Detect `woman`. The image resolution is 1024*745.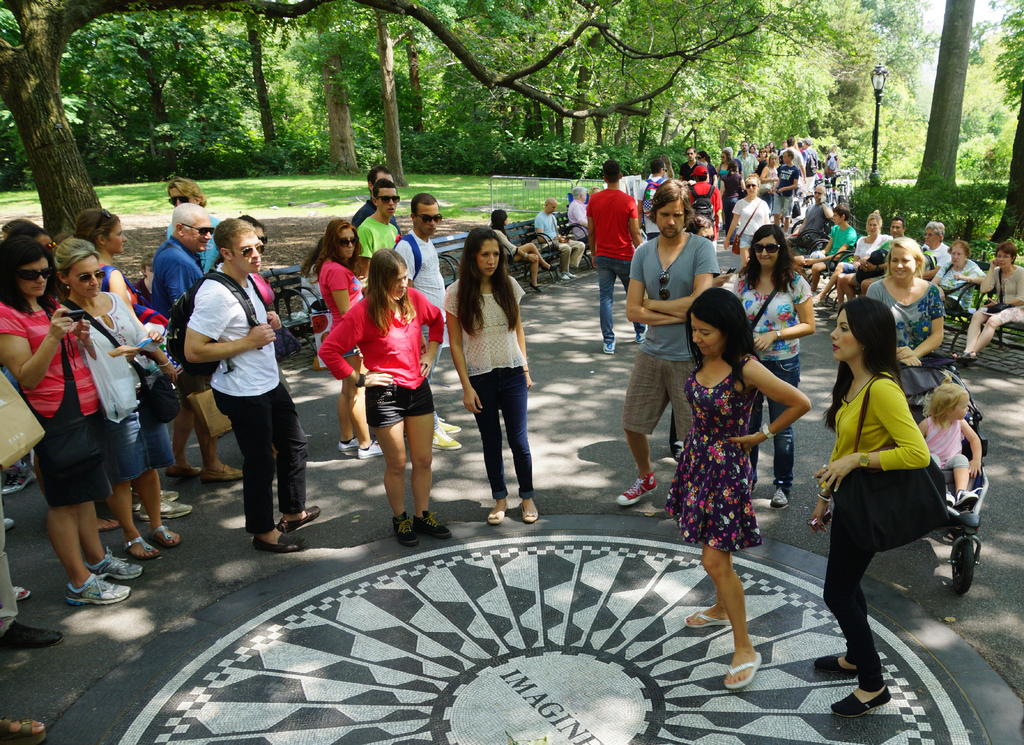
{"left": 717, "top": 149, "right": 729, "bottom": 188}.
